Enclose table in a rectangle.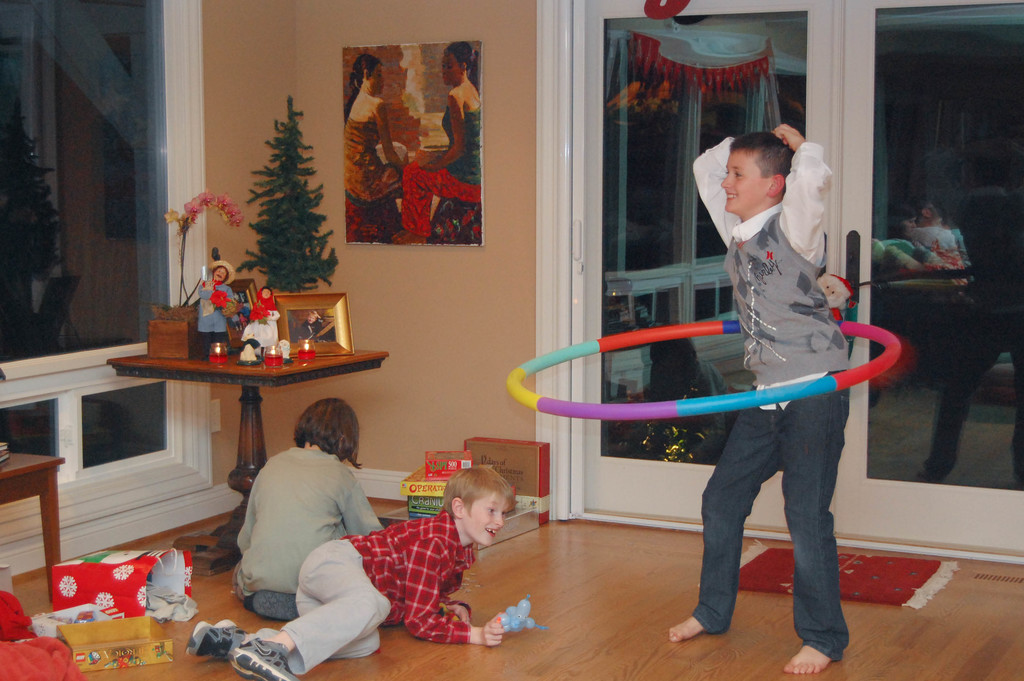
0, 447, 61, 598.
